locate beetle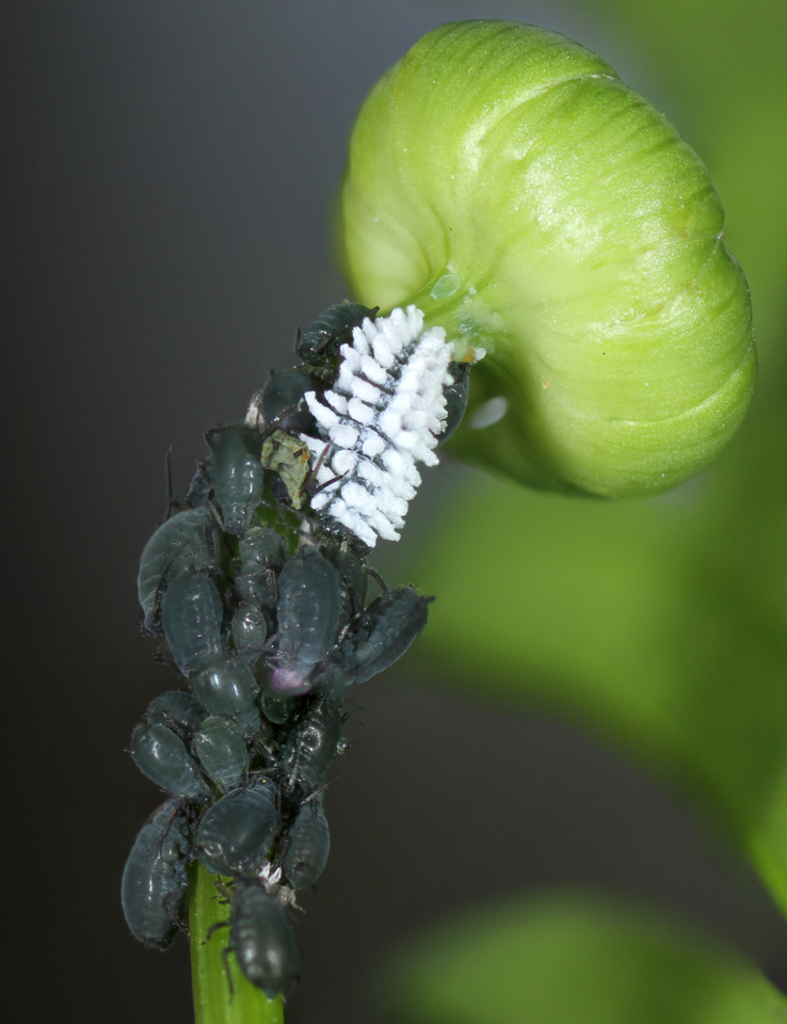
<bbox>124, 377, 432, 996</bbox>
